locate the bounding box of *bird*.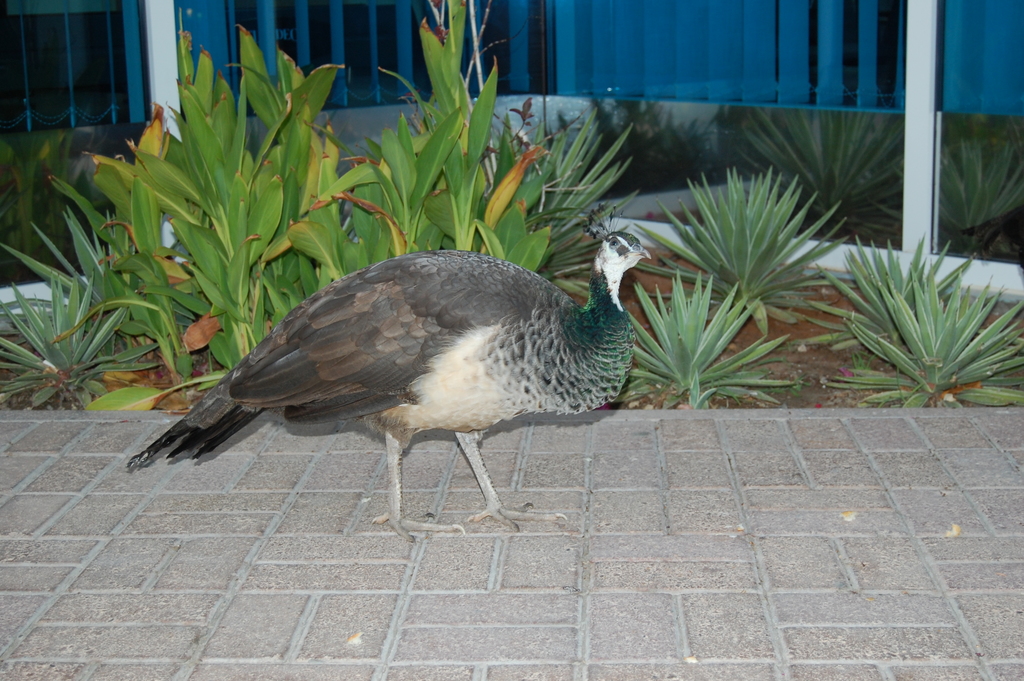
Bounding box: rect(152, 217, 647, 525).
